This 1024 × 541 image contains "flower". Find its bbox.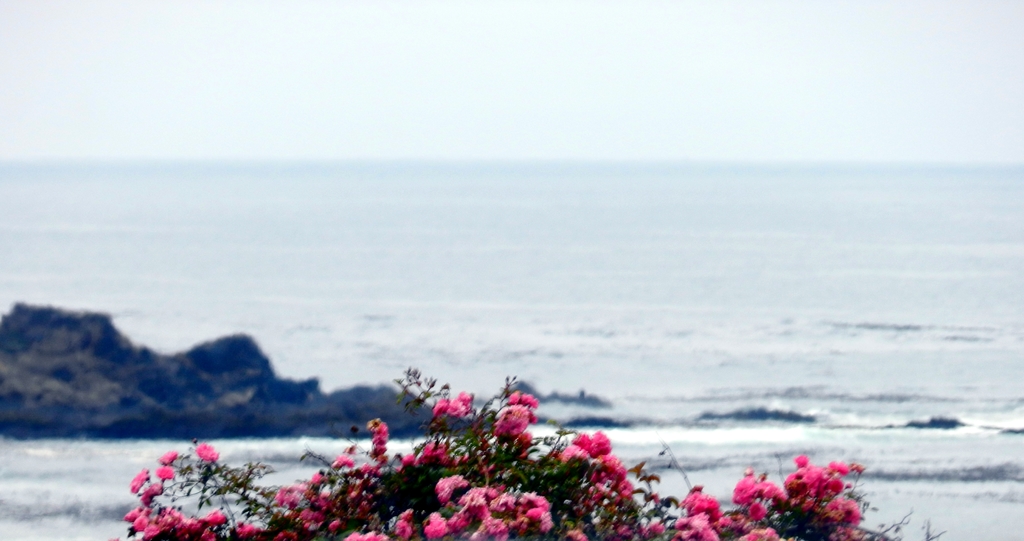
234/521/255/538.
